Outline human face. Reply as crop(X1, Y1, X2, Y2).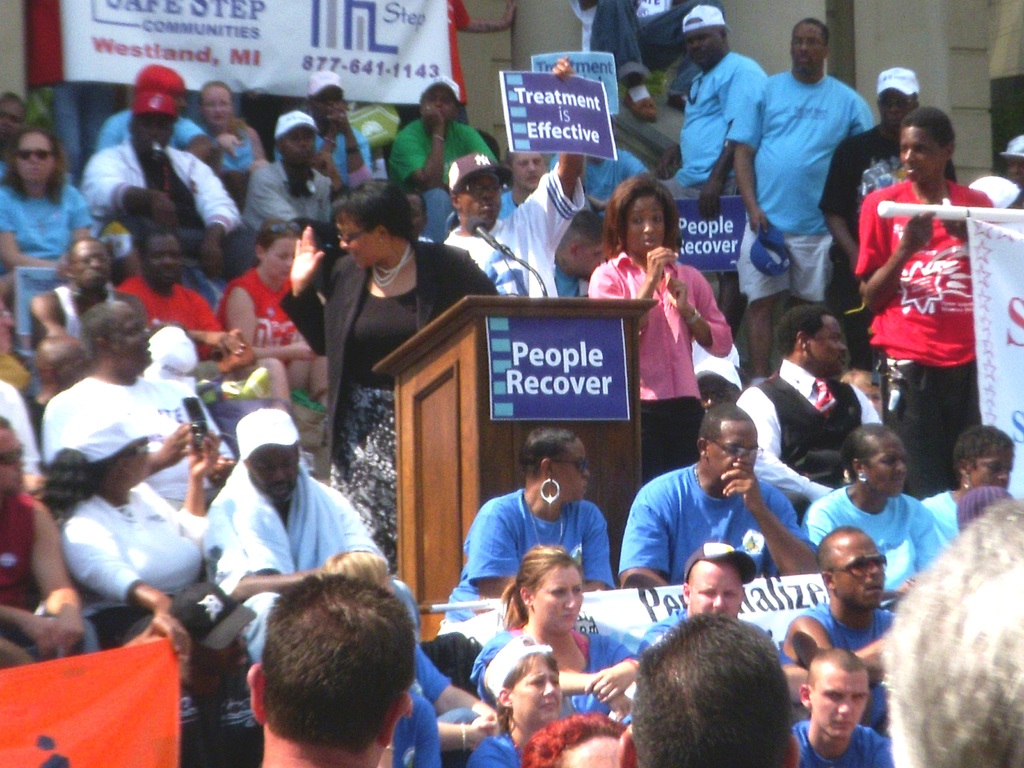
crop(510, 668, 561, 724).
